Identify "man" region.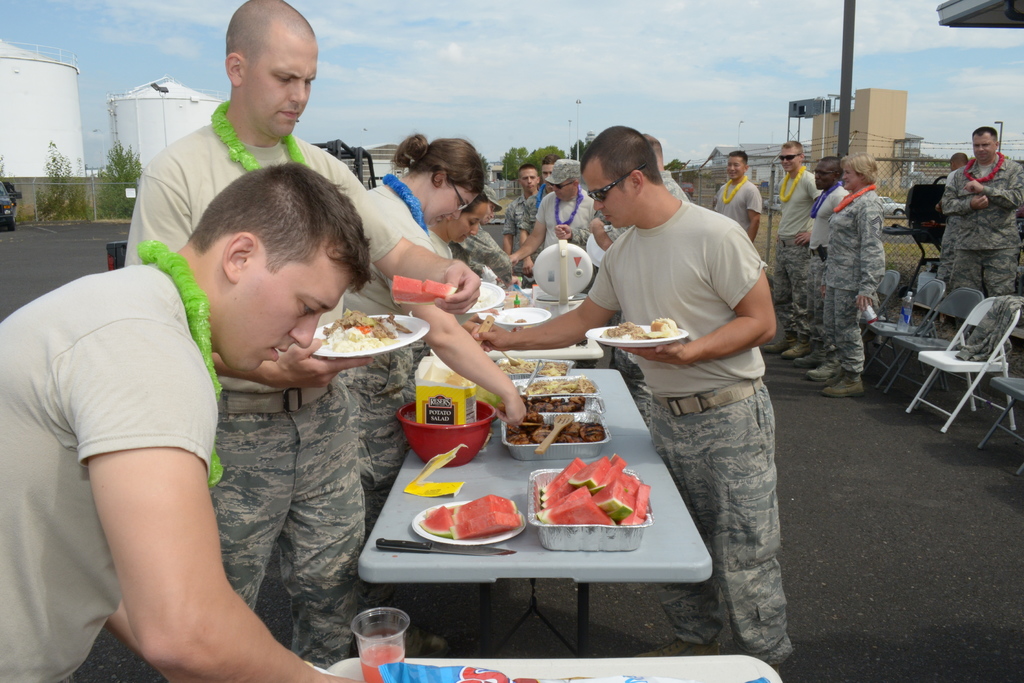
Region: rect(0, 165, 372, 682).
